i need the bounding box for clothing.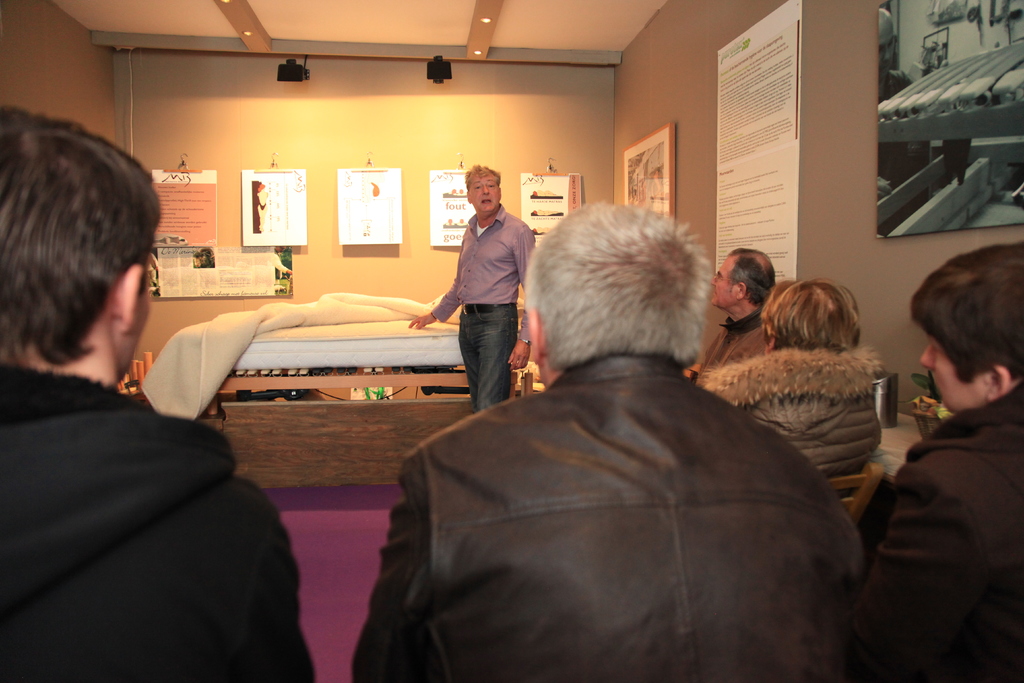
Here it is: box(431, 204, 535, 402).
